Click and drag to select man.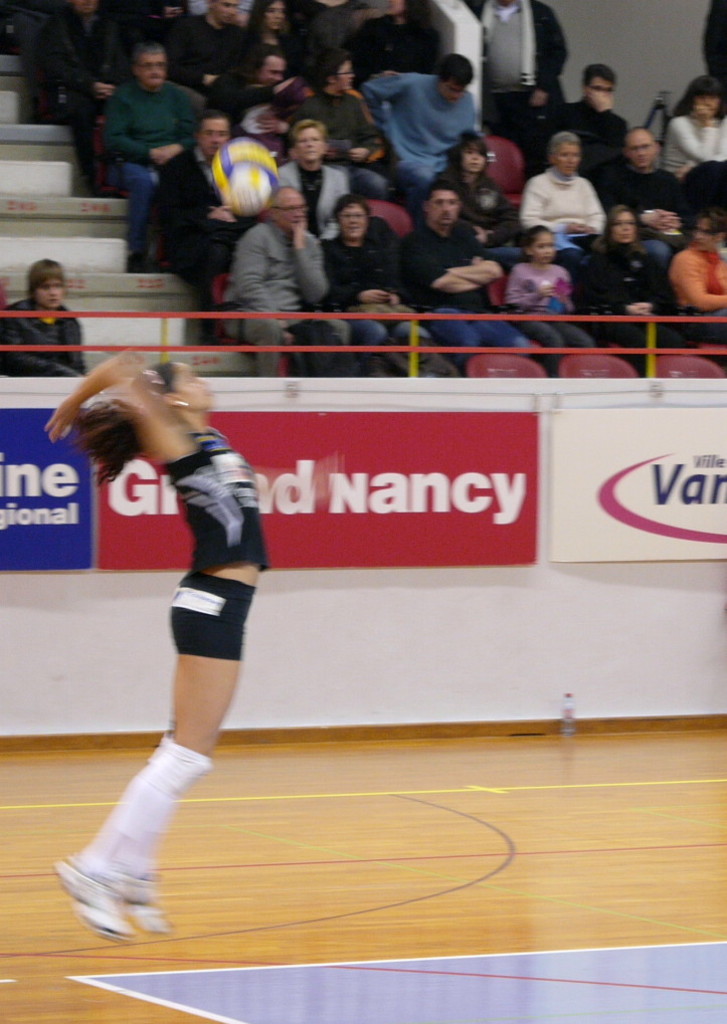
Selection: box=[171, 0, 255, 77].
